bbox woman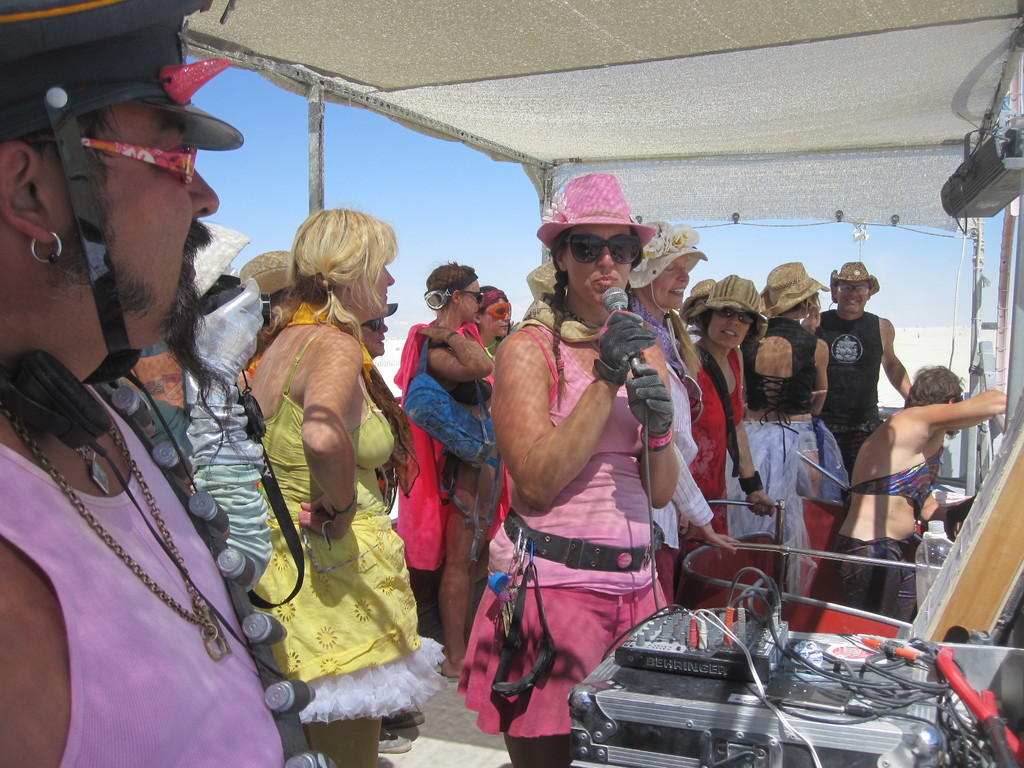
687 273 774 591
